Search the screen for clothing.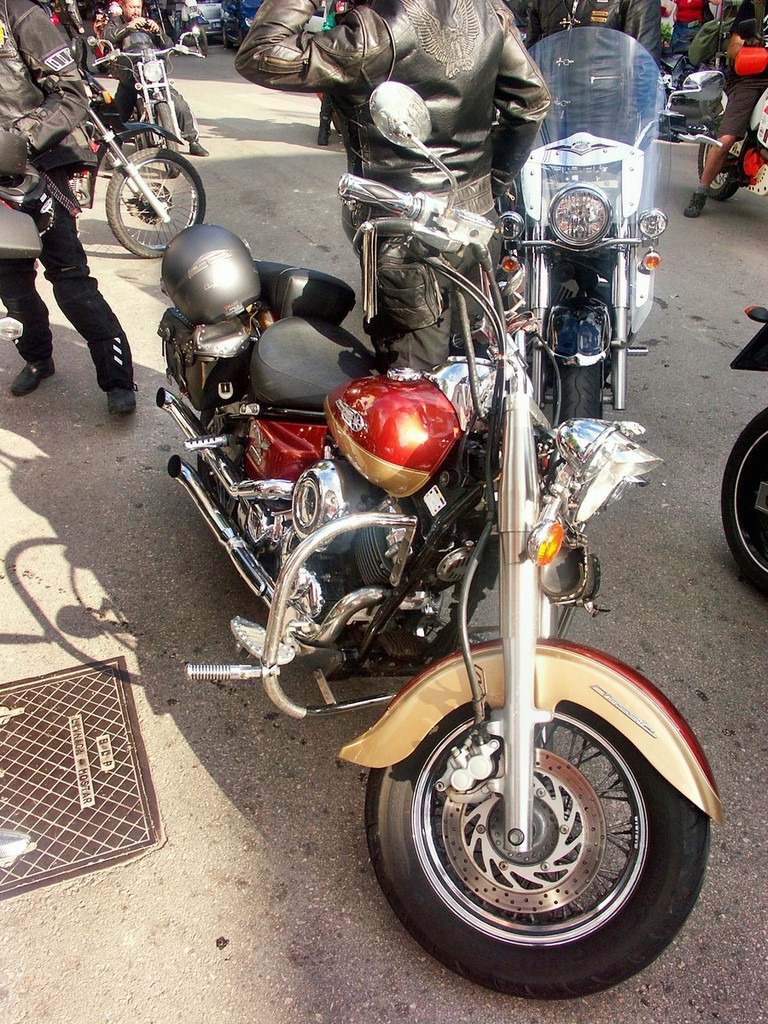
Found at {"left": 317, "top": 7, "right": 343, "bottom": 137}.
